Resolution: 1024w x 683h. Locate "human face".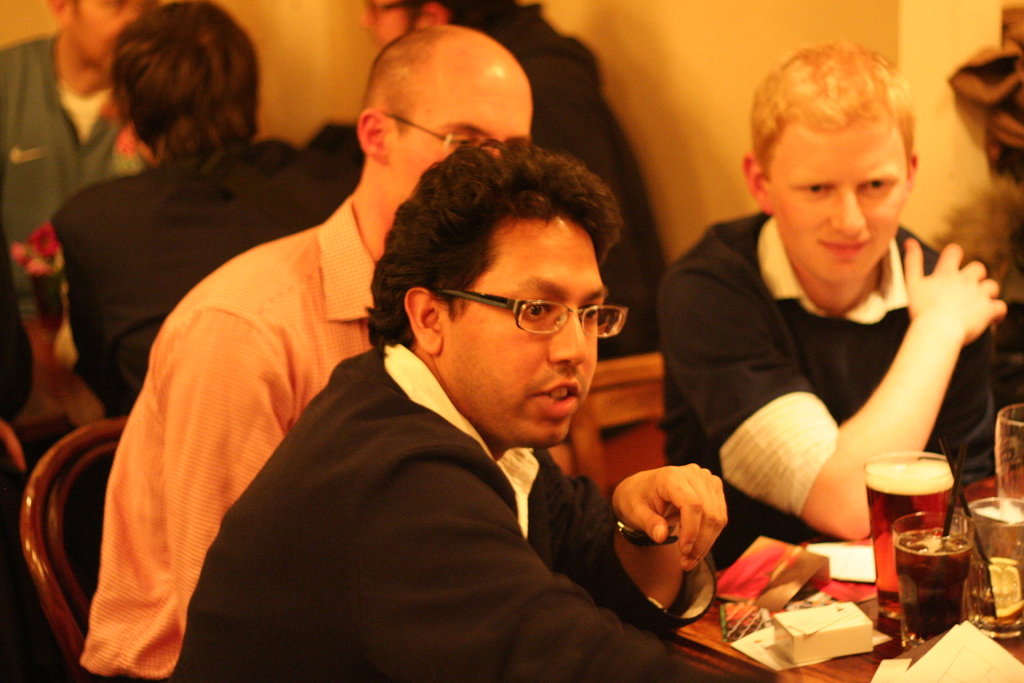
(left=442, top=210, right=608, bottom=444).
